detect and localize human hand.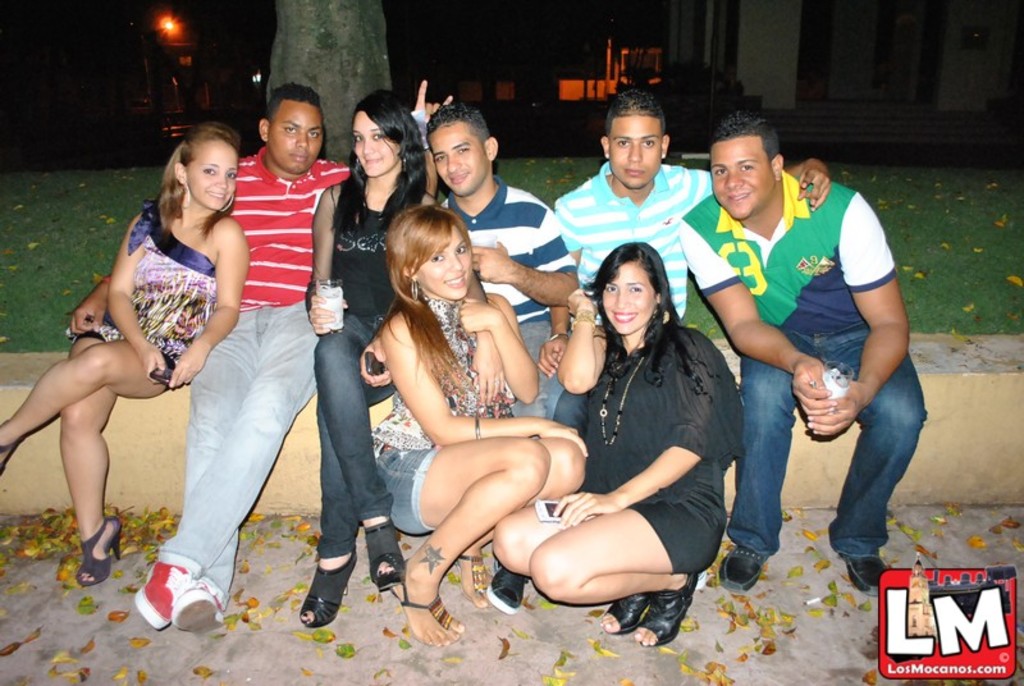
Localized at 357,338,394,394.
